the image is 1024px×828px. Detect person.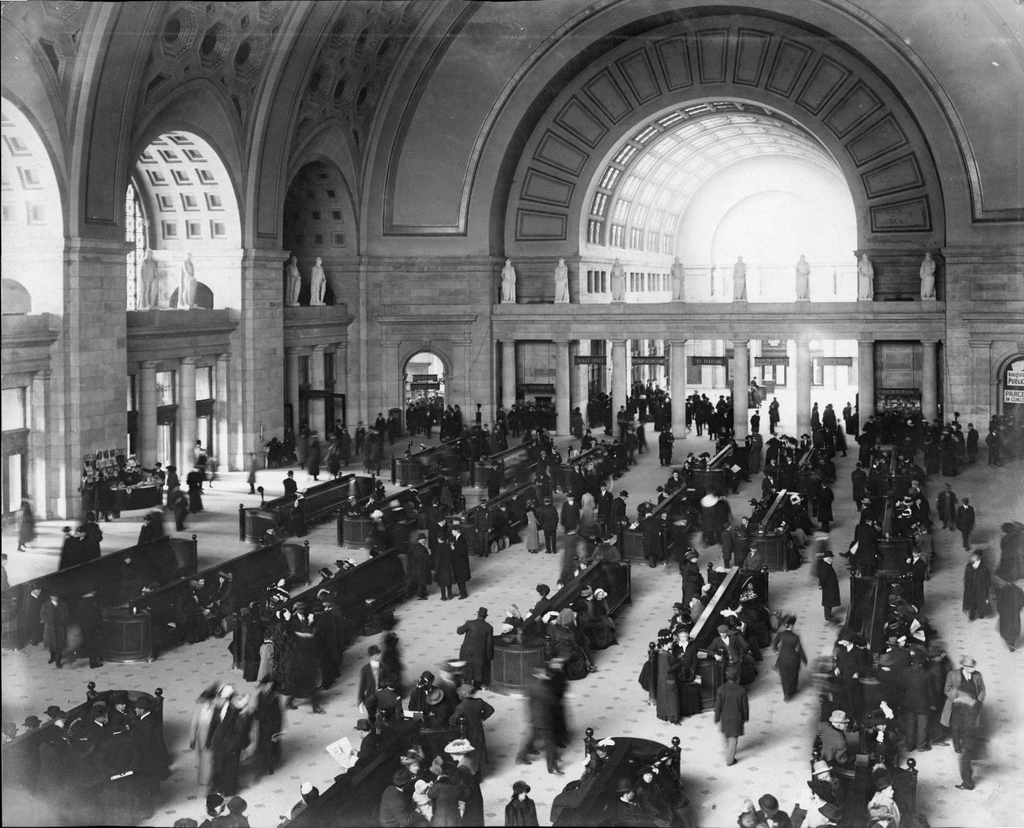
Detection: select_region(656, 449, 712, 505).
